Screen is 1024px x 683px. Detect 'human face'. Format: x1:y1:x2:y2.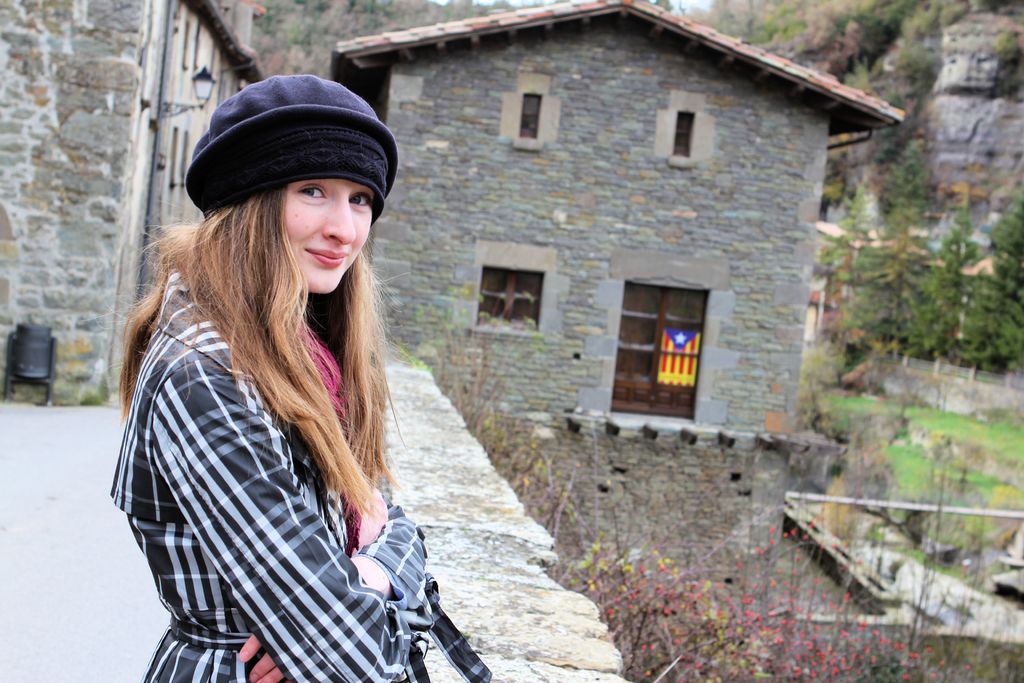
279:169:374:297.
